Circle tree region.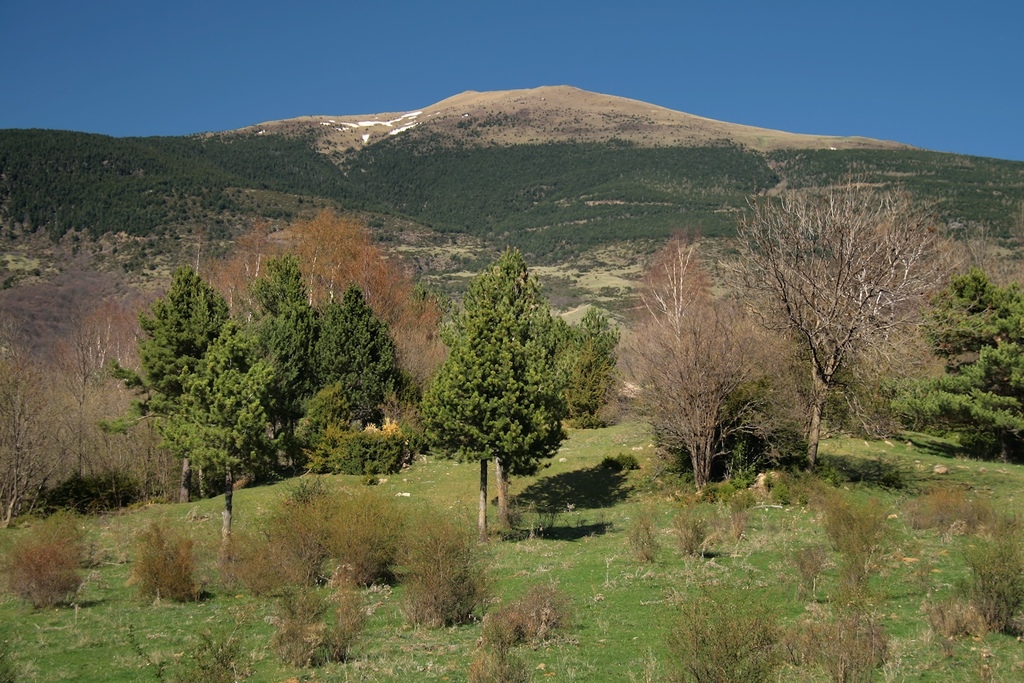
Region: (x1=871, y1=270, x2=1023, y2=457).
